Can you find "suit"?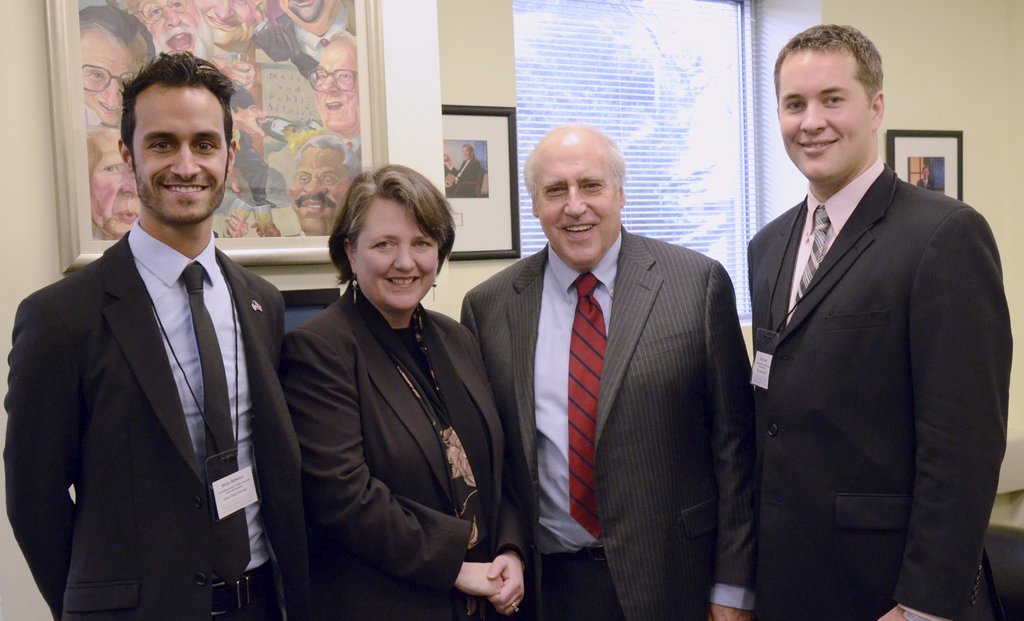
Yes, bounding box: 232, 129, 268, 194.
